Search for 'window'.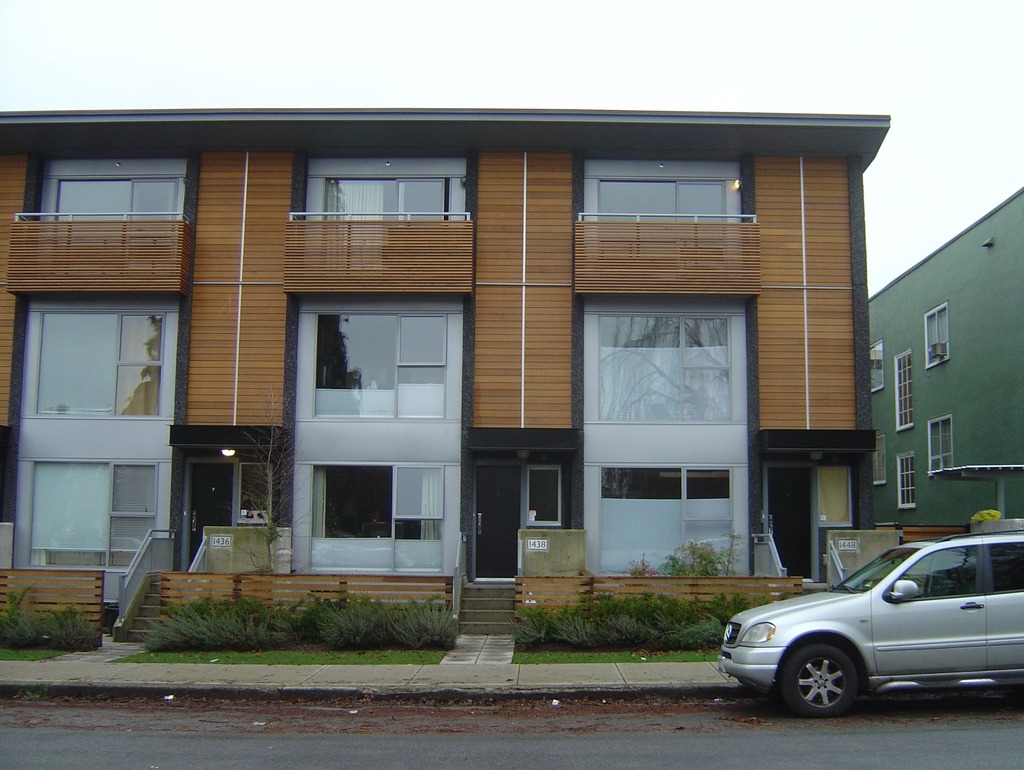
Found at 682 469 734 570.
